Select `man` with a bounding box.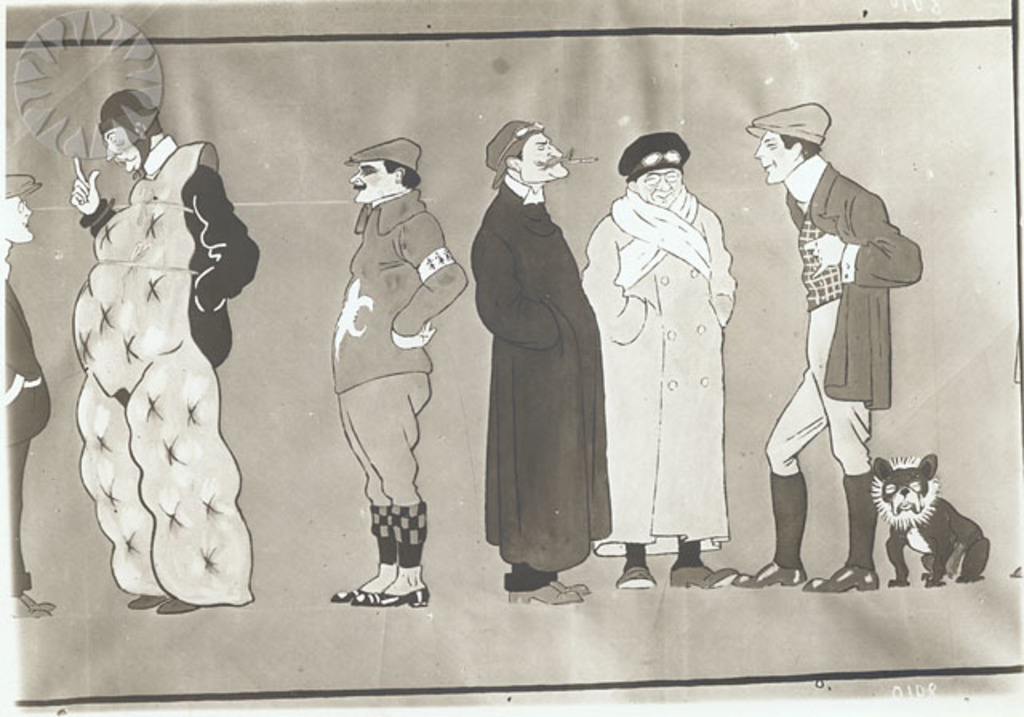
crop(573, 126, 742, 587).
